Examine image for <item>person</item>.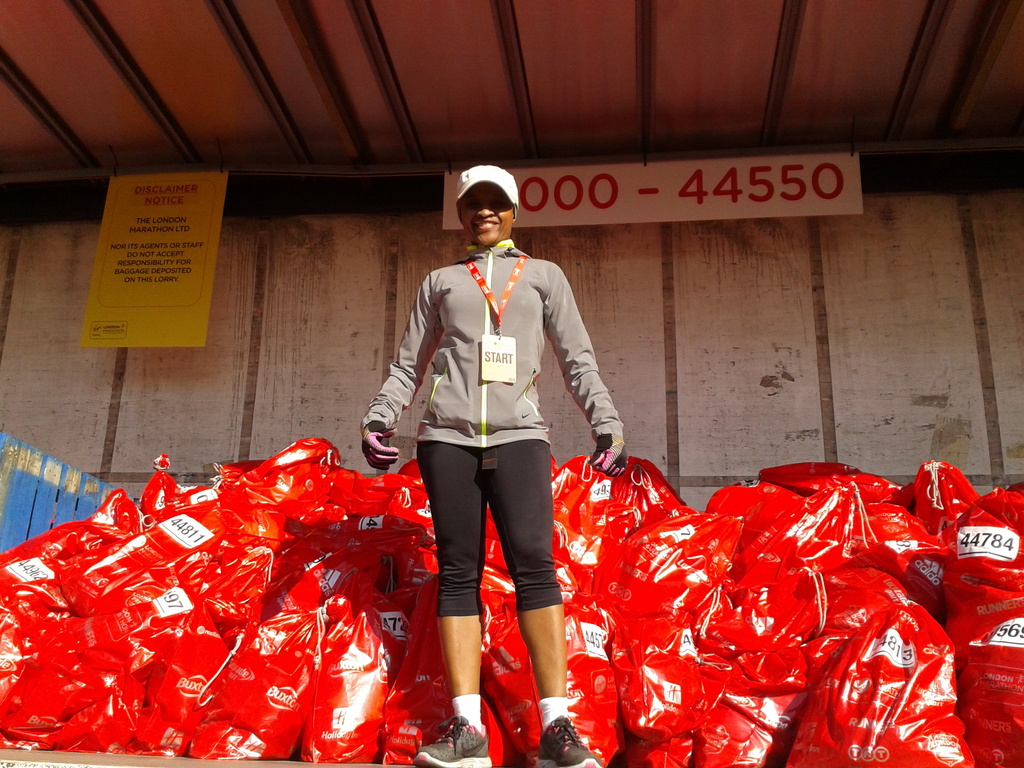
Examination result: [374, 168, 598, 732].
